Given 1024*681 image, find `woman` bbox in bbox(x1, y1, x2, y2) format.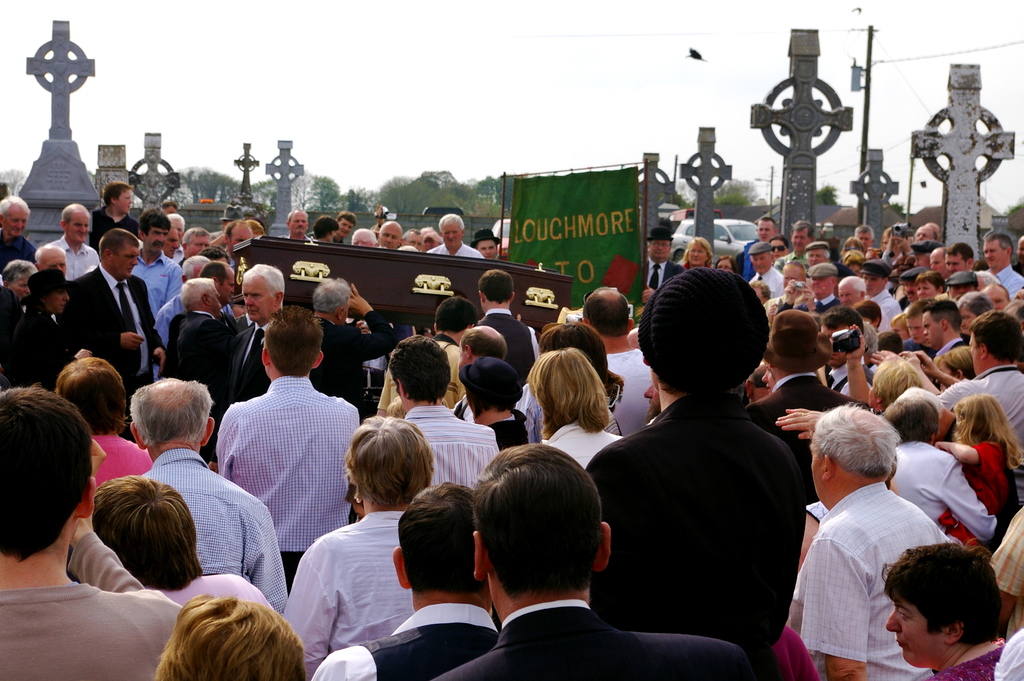
bbox(280, 415, 433, 680).
